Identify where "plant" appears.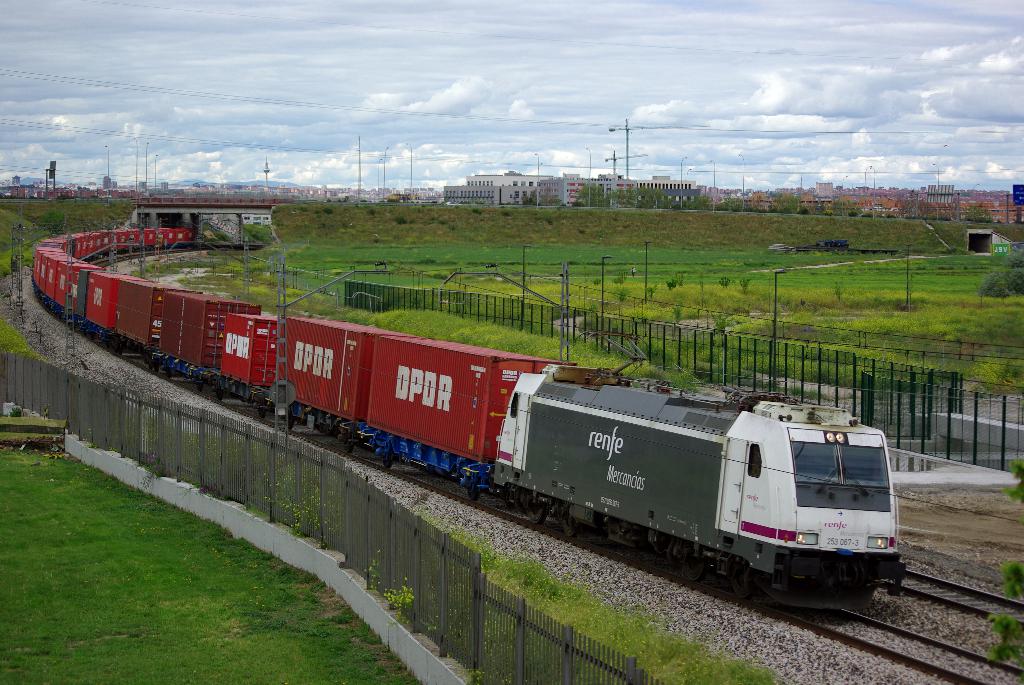
Appears at crop(832, 275, 844, 303).
